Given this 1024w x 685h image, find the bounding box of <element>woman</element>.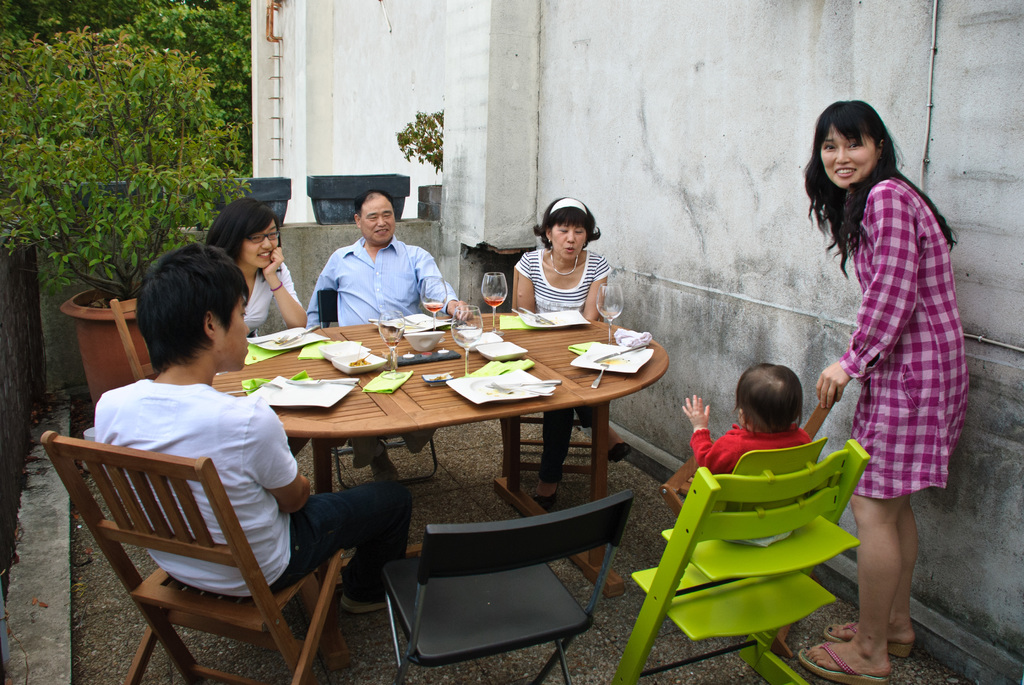
[x1=202, y1=197, x2=307, y2=453].
